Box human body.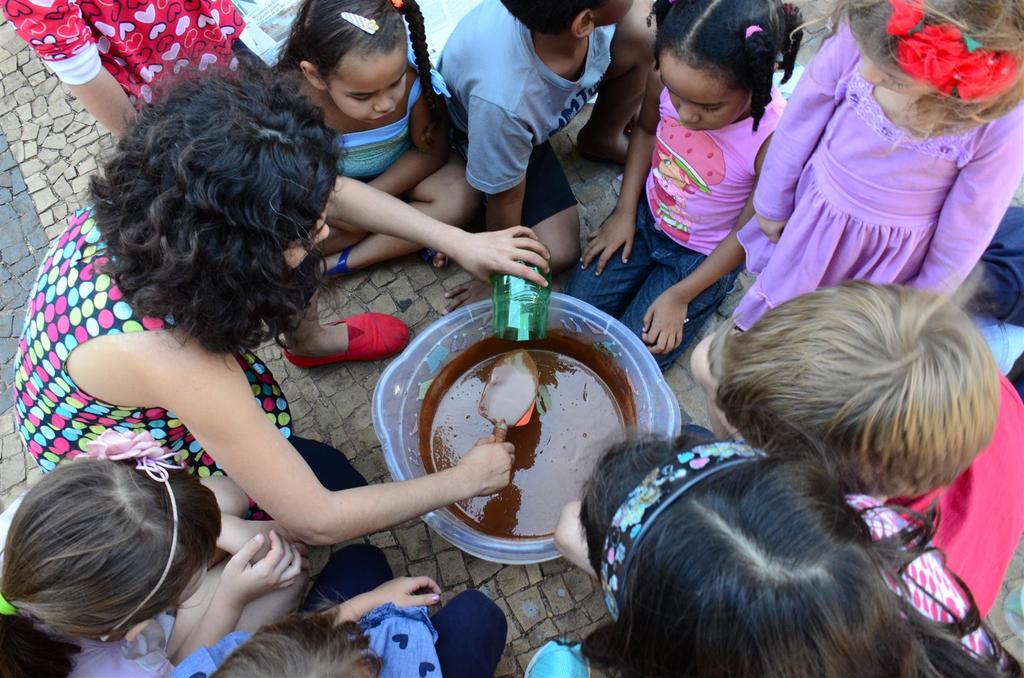
[15, 60, 548, 549].
